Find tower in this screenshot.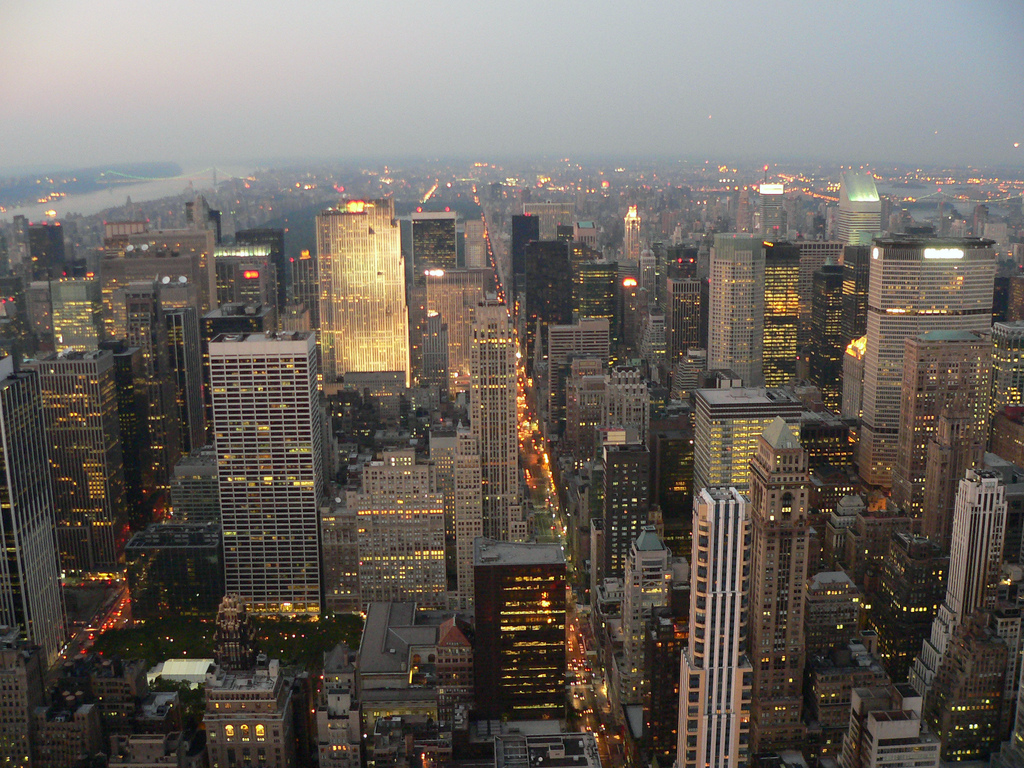
The bounding box for tower is rect(697, 384, 797, 528).
